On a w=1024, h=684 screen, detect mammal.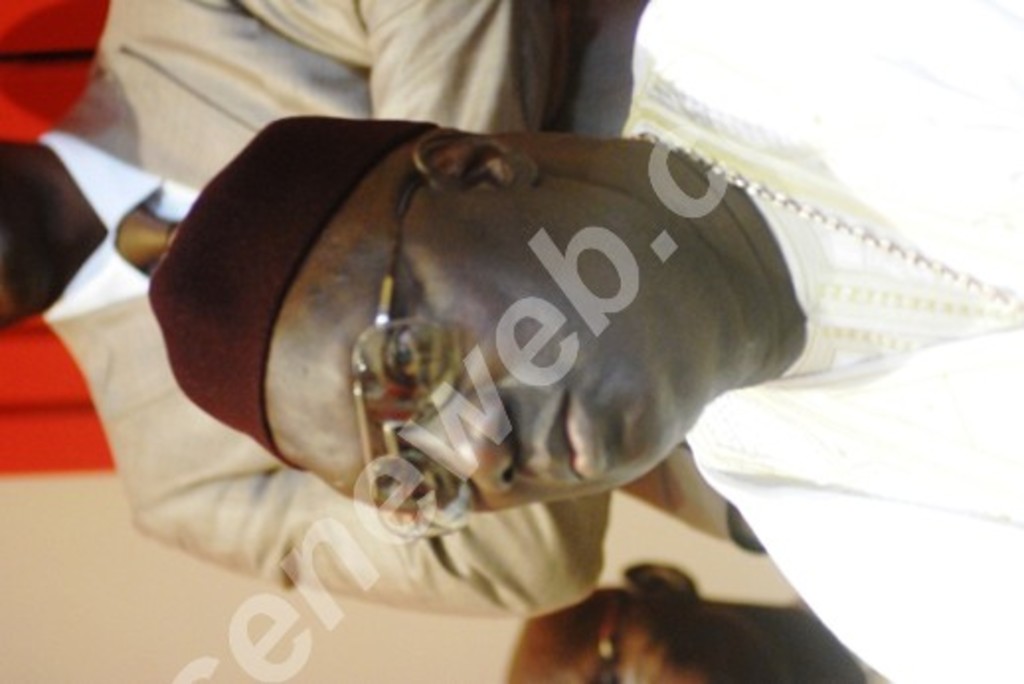
(146,0,1022,682).
